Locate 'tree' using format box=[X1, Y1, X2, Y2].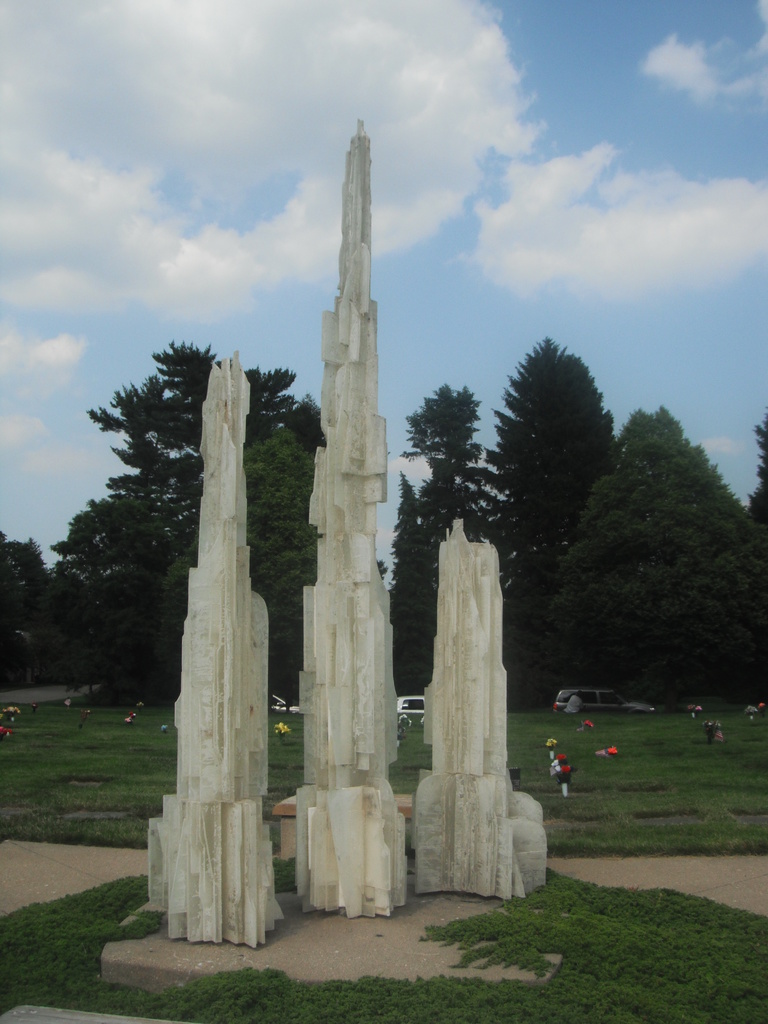
box=[154, 417, 307, 704].
